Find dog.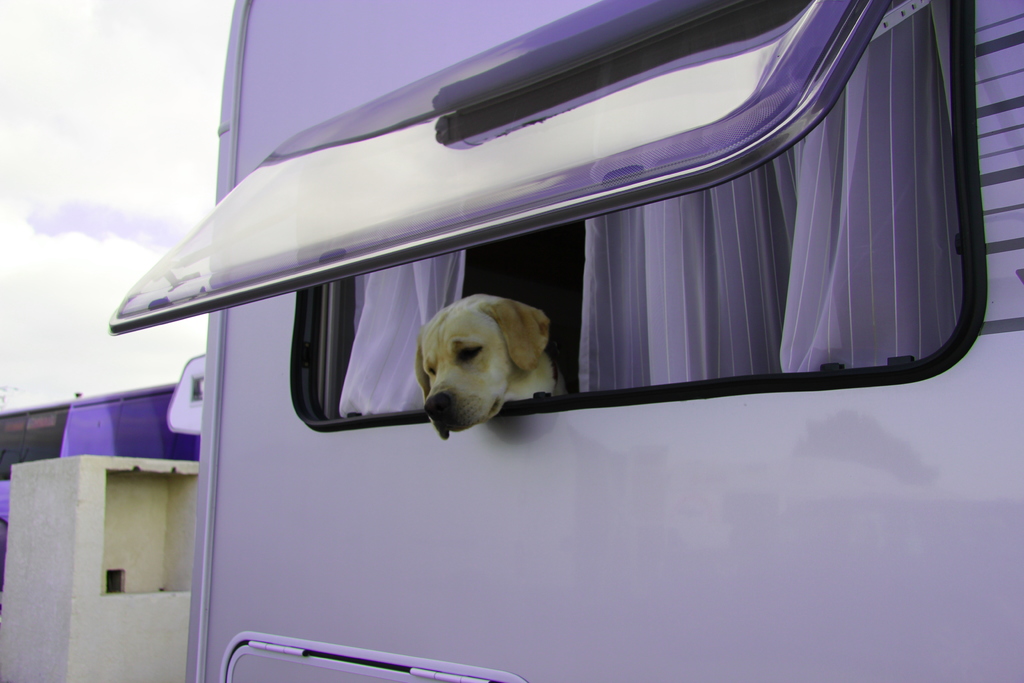
x1=417, y1=295, x2=557, y2=441.
